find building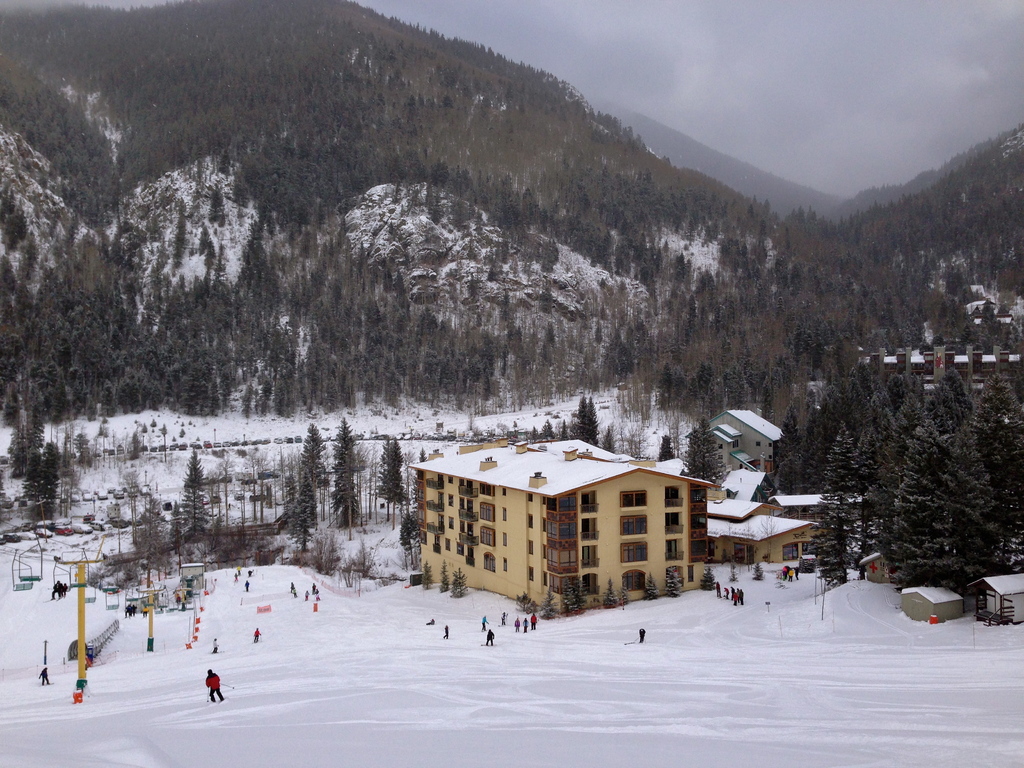
Rect(860, 345, 1020, 399)
